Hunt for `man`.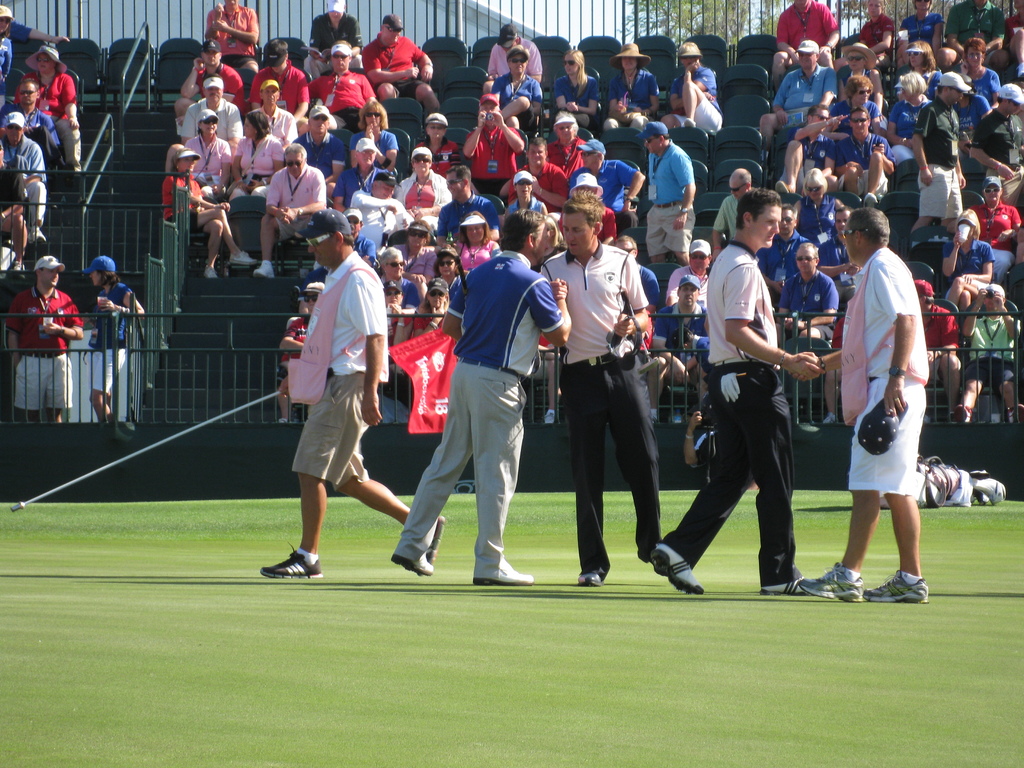
Hunted down at rect(4, 255, 80, 421).
